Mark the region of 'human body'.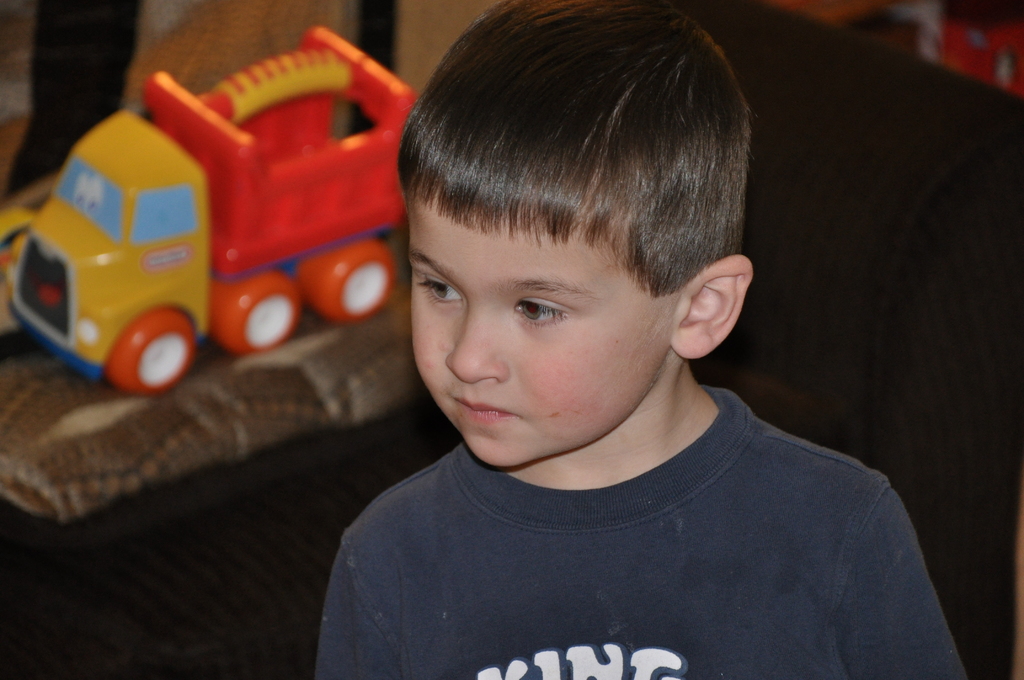
Region: bbox=[308, 1, 979, 679].
